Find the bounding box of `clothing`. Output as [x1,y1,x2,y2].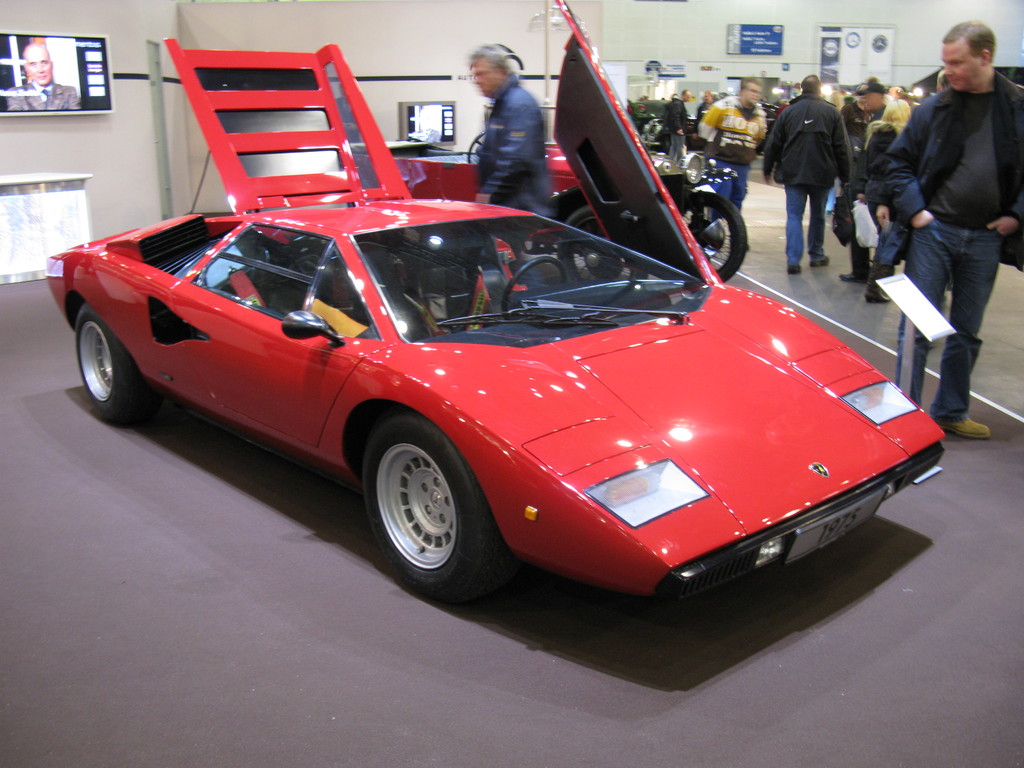
[884,69,1023,422].
